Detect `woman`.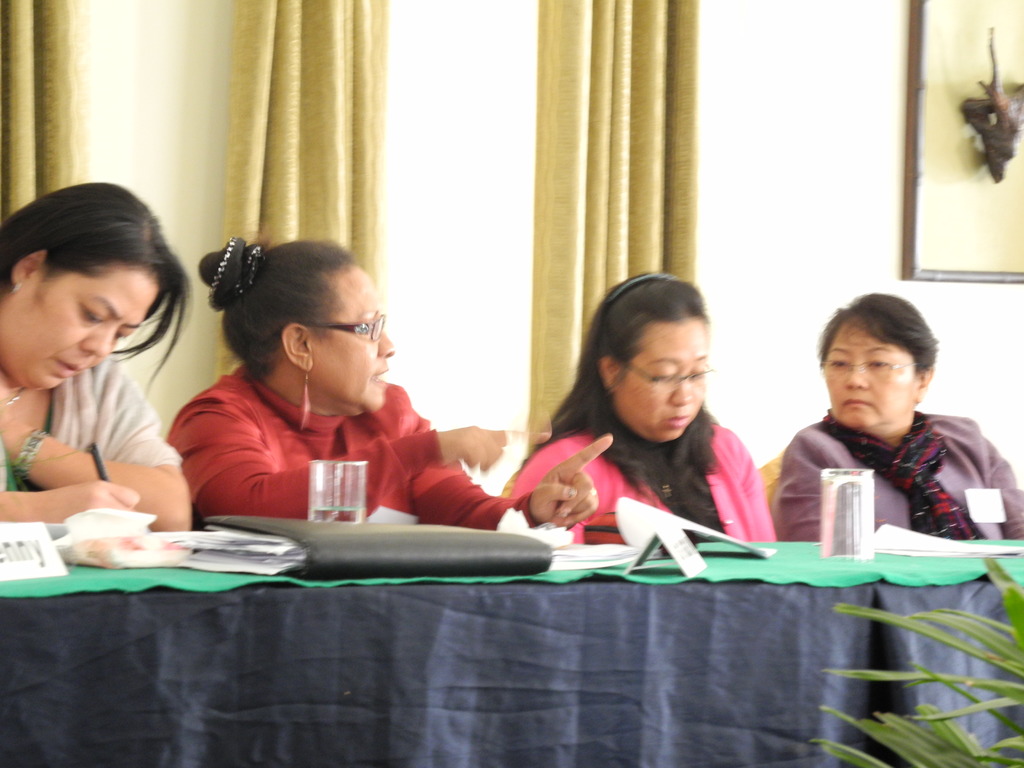
Detected at [770,297,1023,538].
